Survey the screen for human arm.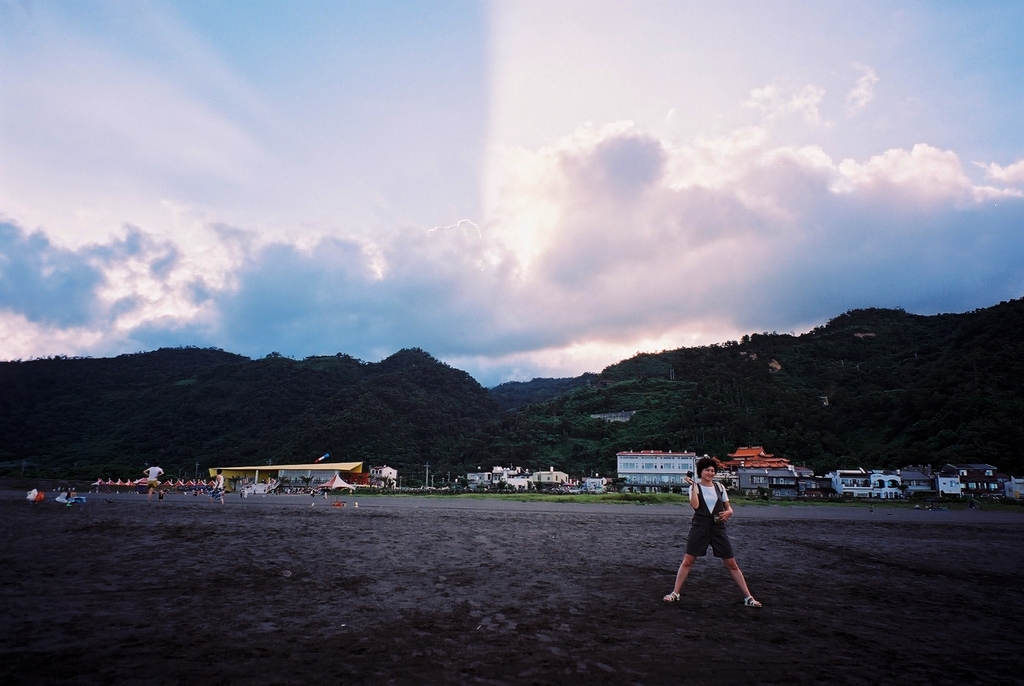
Survey found: box(156, 467, 165, 478).
